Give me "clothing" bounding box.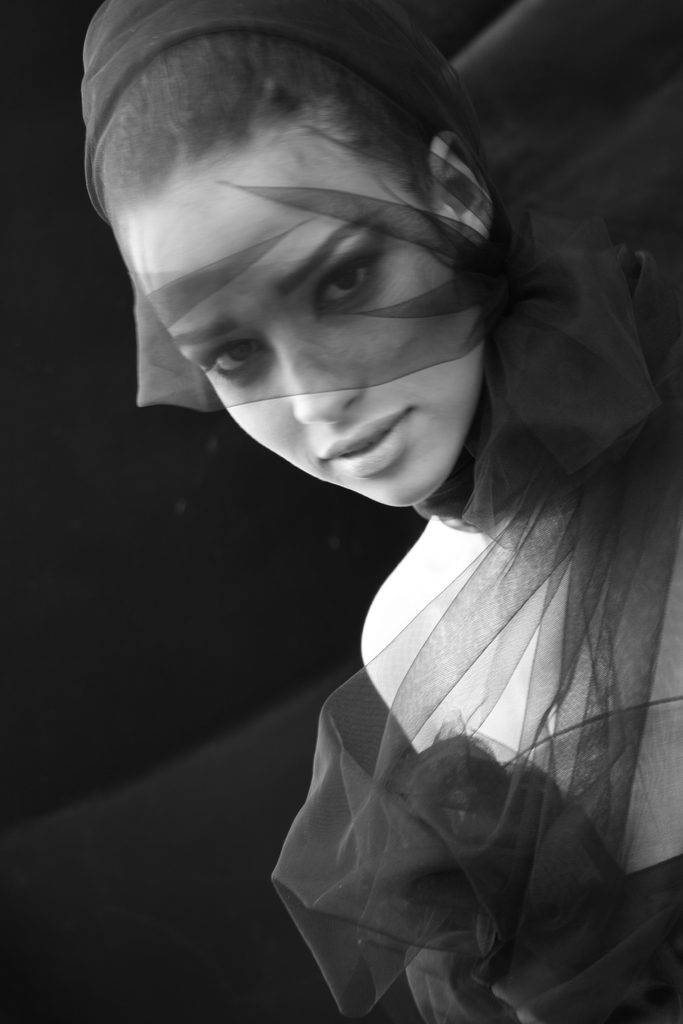
l=272, t=6, r=682, b=1014.
